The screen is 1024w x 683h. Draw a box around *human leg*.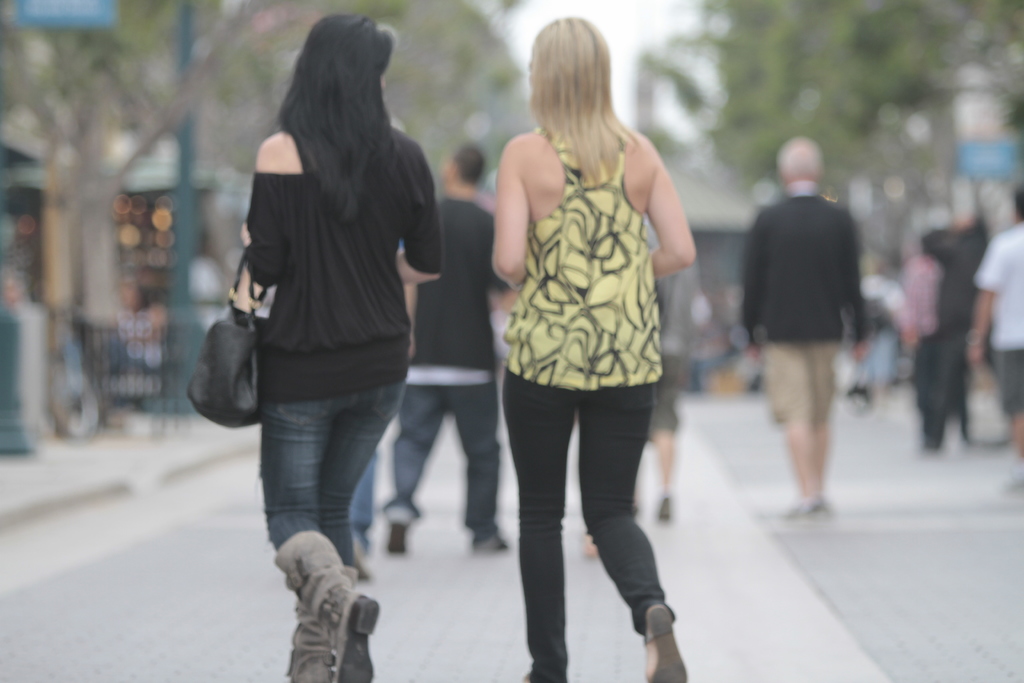
select_region(576, 388, 678, 682).
